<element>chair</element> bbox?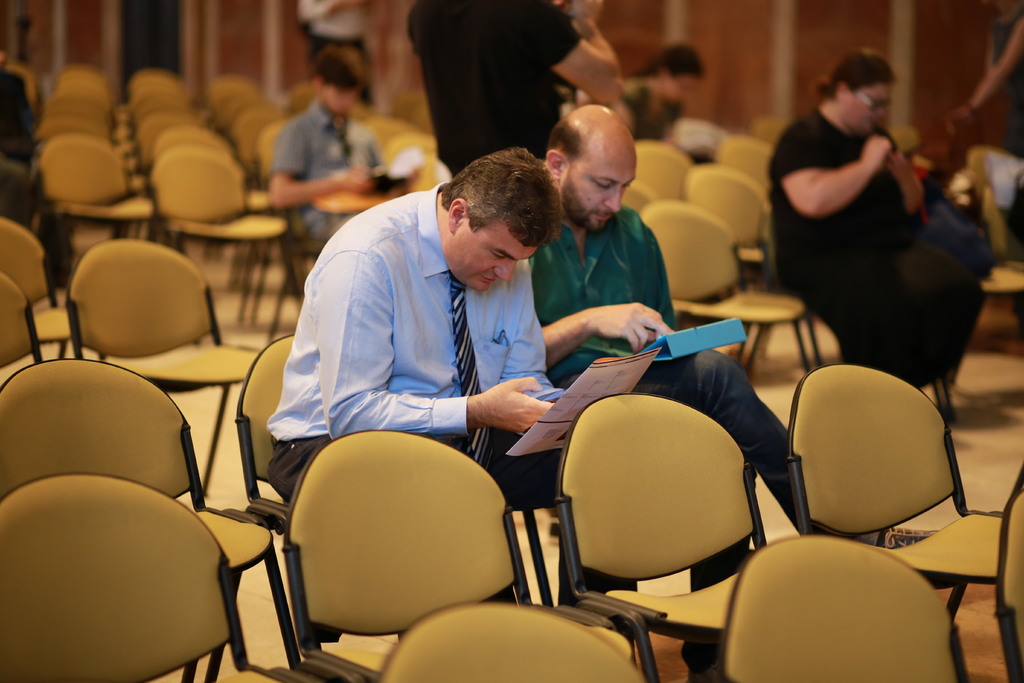
Rect(551, 393, 766, 682)
